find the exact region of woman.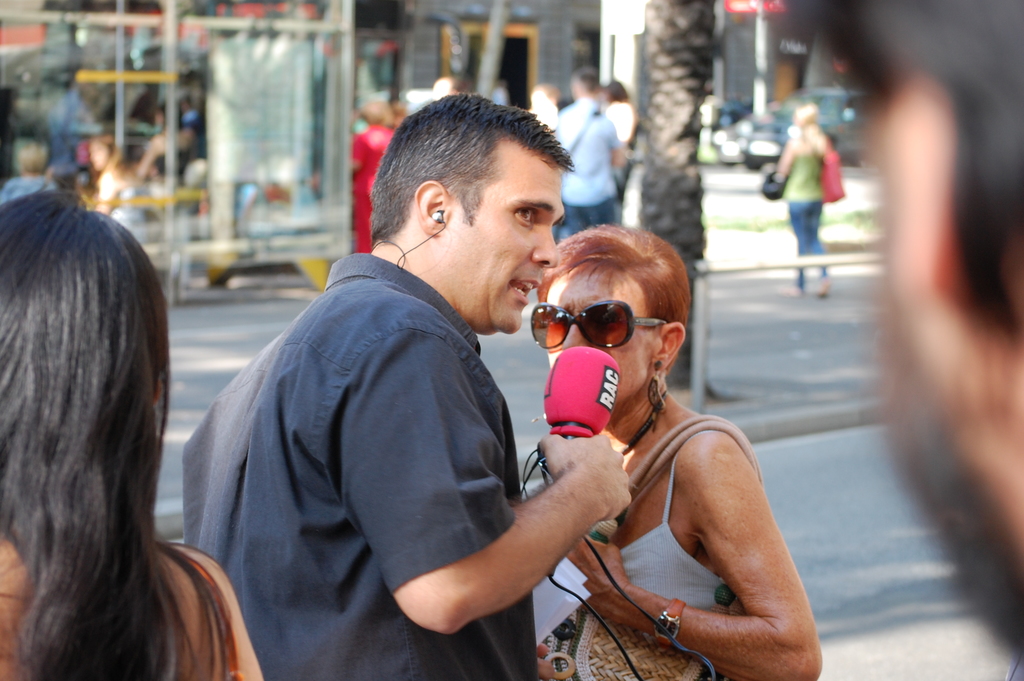
Exact region: 528:224:819:680.
